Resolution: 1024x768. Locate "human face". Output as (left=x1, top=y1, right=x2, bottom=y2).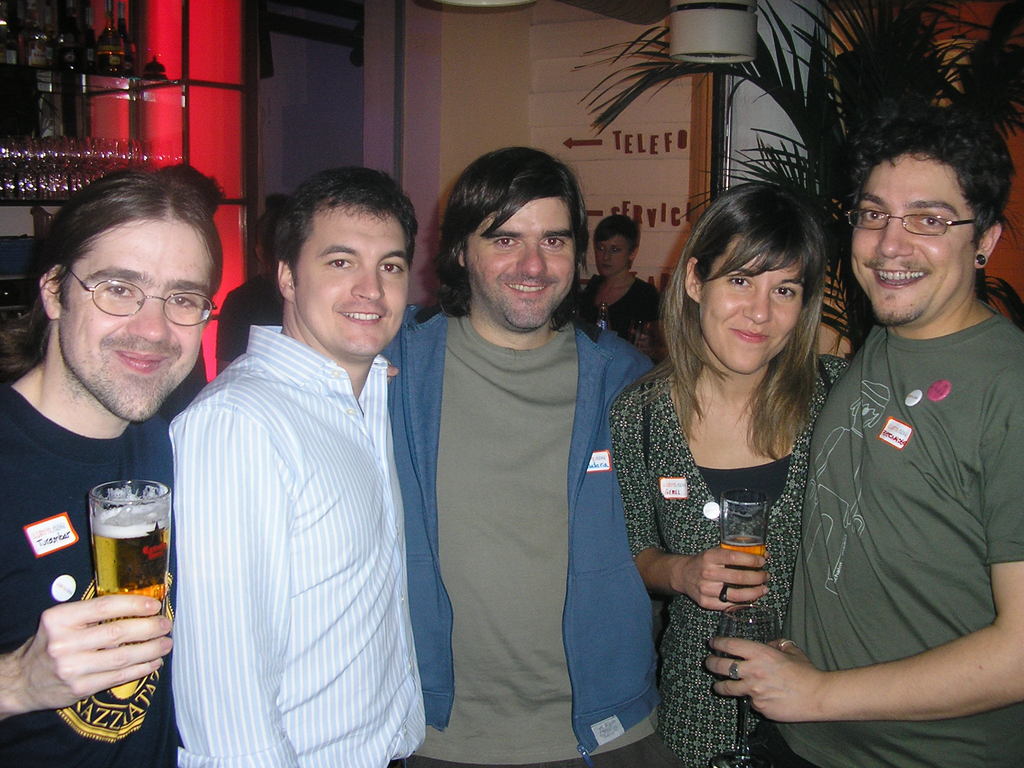
(left=295, top=204, right=410, bottom=355).
